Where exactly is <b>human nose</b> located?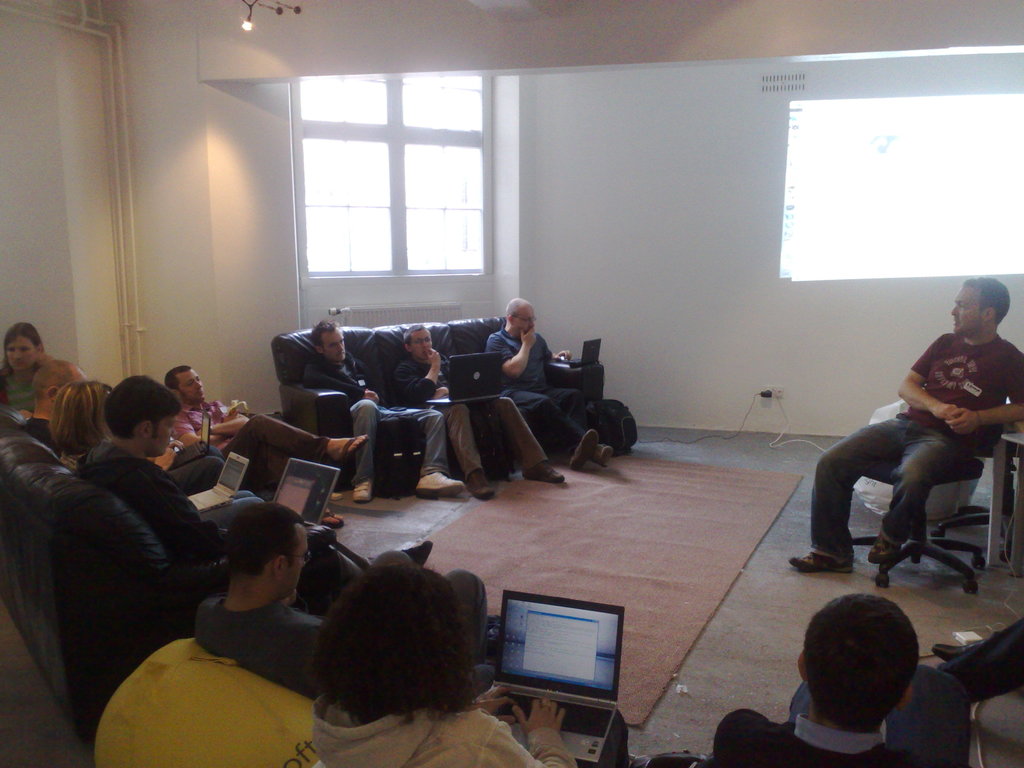
Its bounding box is (166,428,177,437).
